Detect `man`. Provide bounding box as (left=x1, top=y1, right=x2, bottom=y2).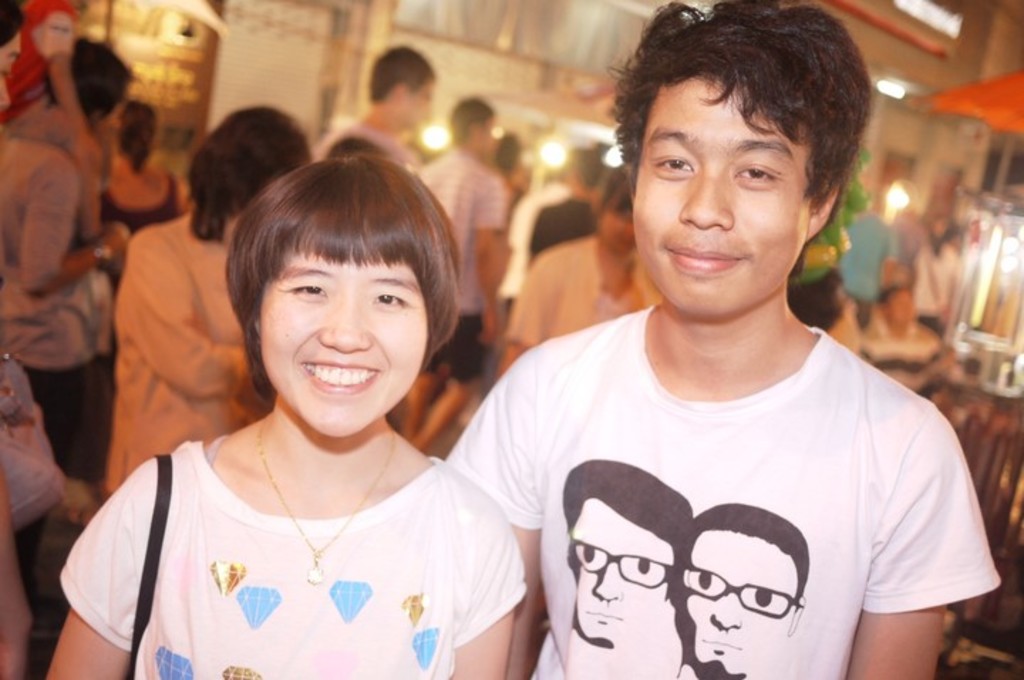
(left=319, top=40, right=445, bottom=165).
